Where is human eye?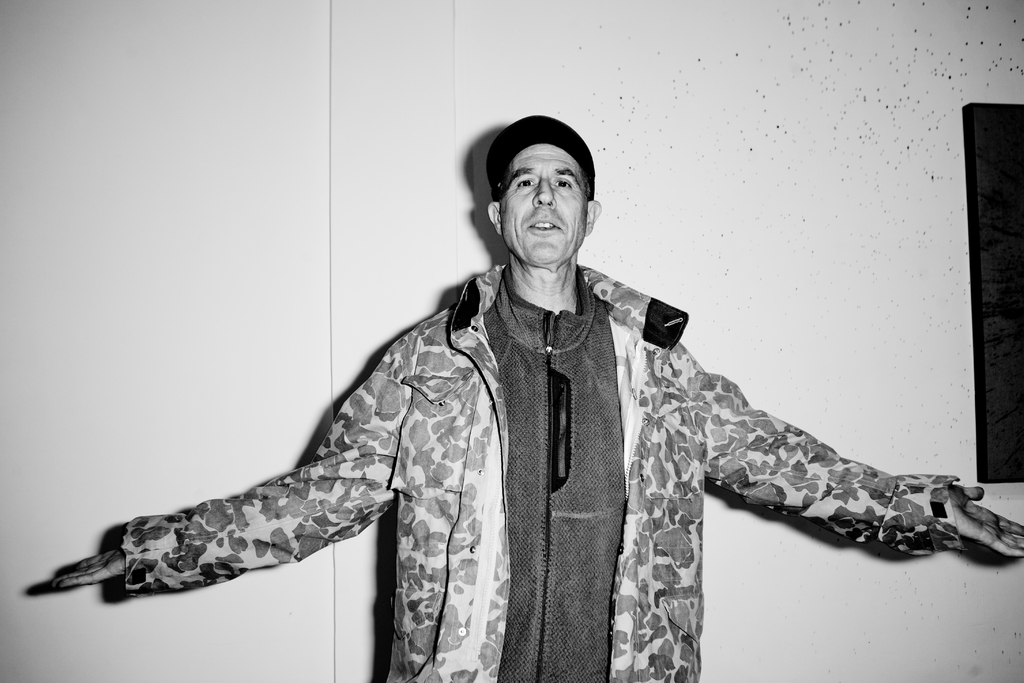
left=553, top=178, right=573, bottom=189.
